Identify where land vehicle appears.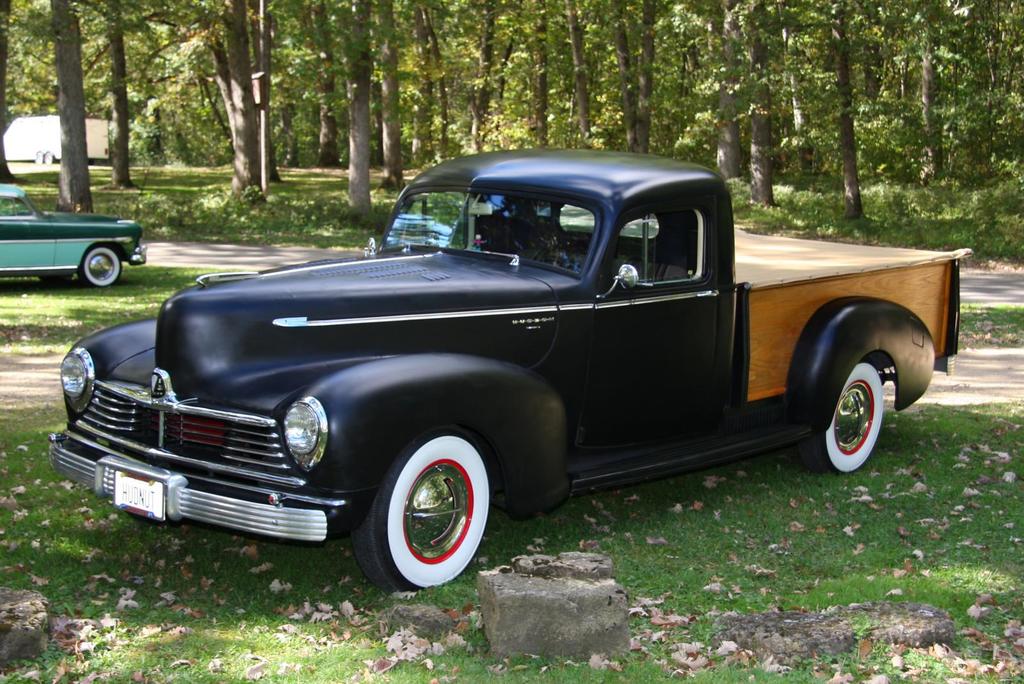
Appears at 1,192,140,293.
